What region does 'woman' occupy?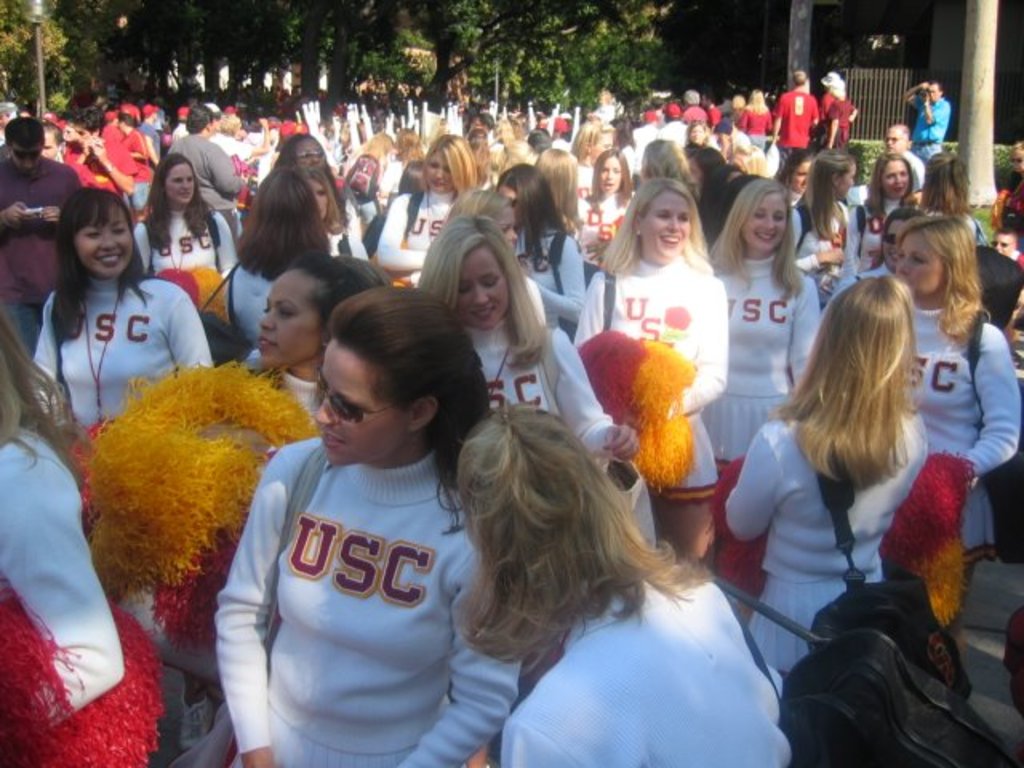
291,149,374,254.
